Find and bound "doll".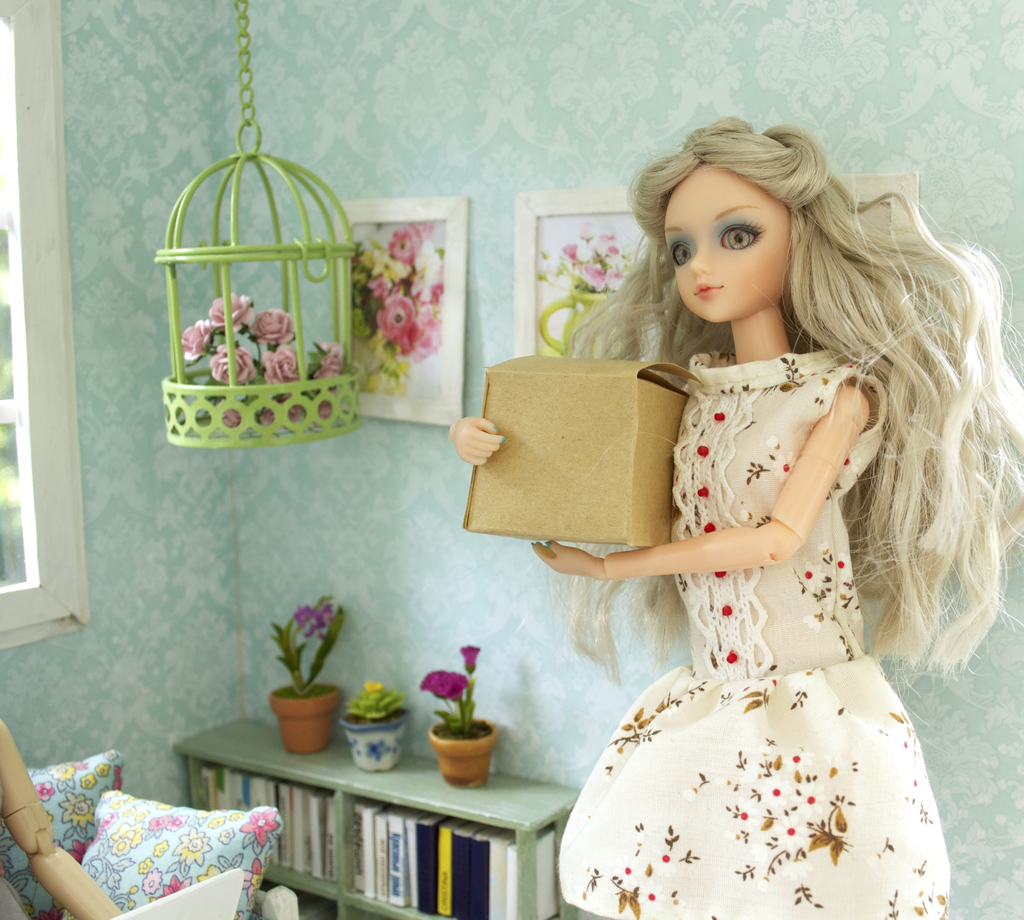
Bound: [x1=0, y1=717, x2=119, y2=919].
